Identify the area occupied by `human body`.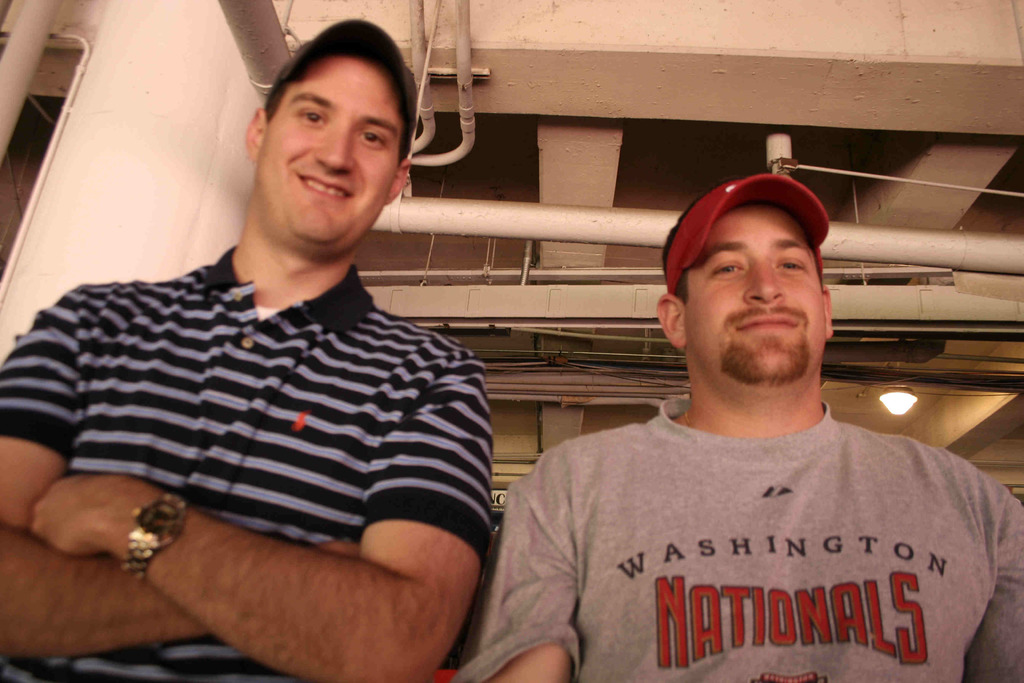
Area: box(472, 407, 1023, 682).
